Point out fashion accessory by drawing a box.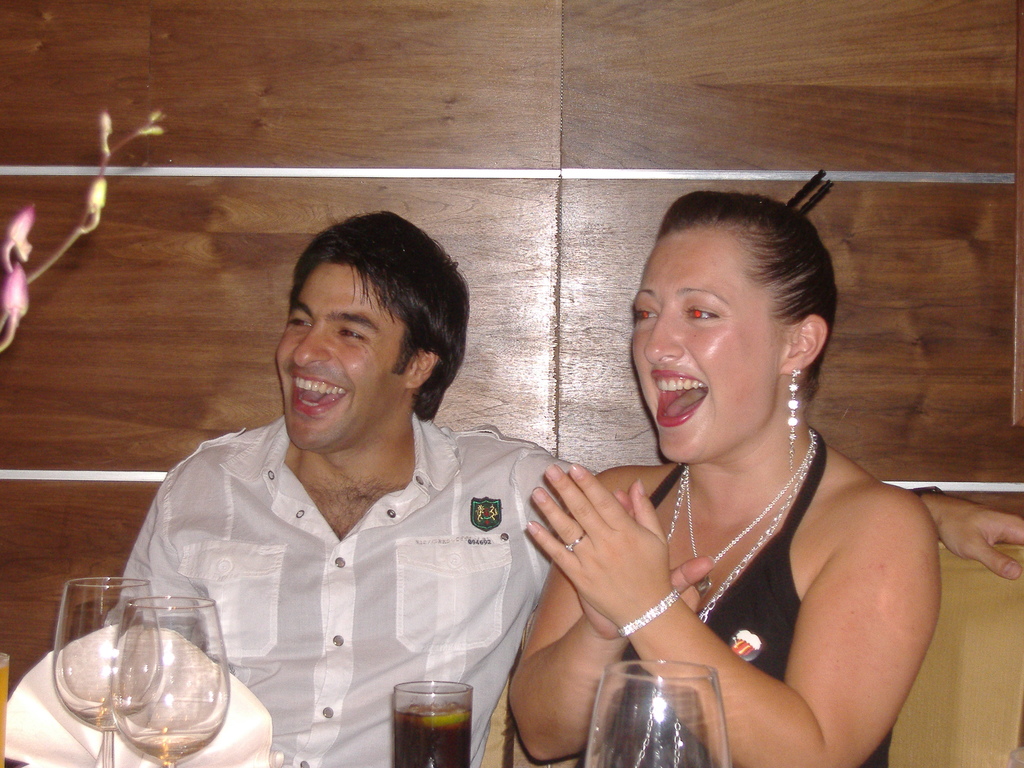
(658,457,810,625).
